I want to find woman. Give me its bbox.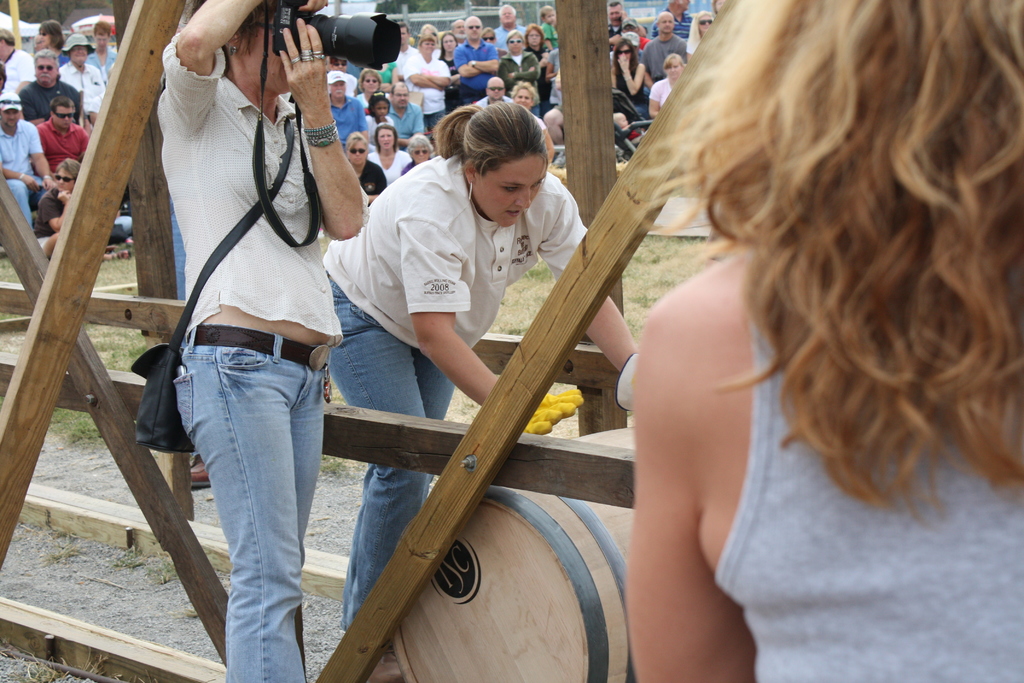
437, 30, 462, 113.
